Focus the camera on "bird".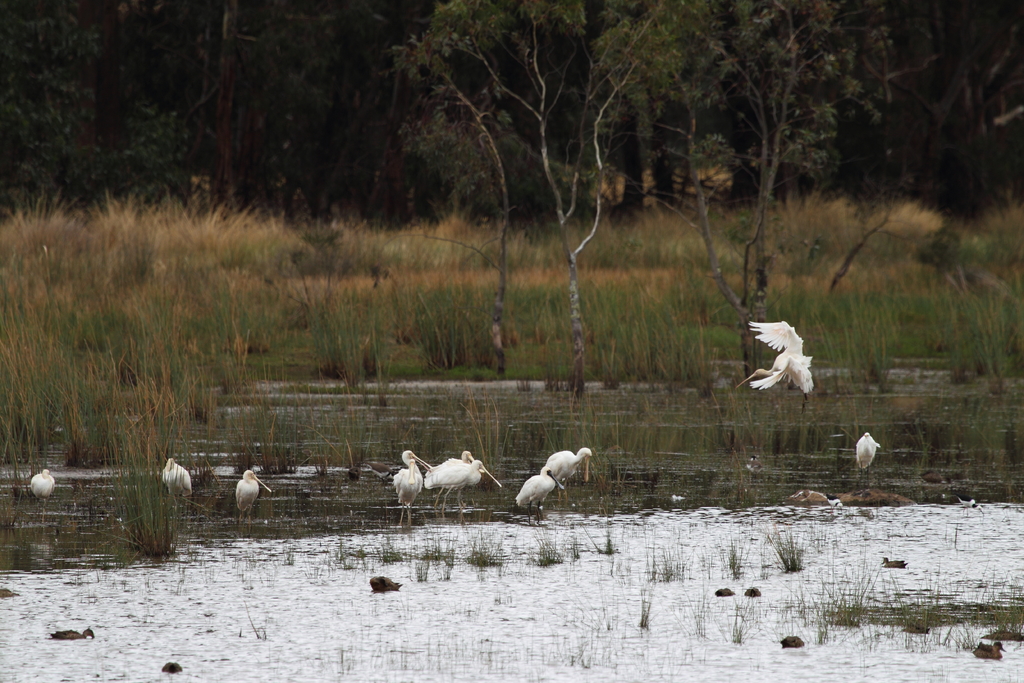
Focus region: box(156, 455, 202, 500).
